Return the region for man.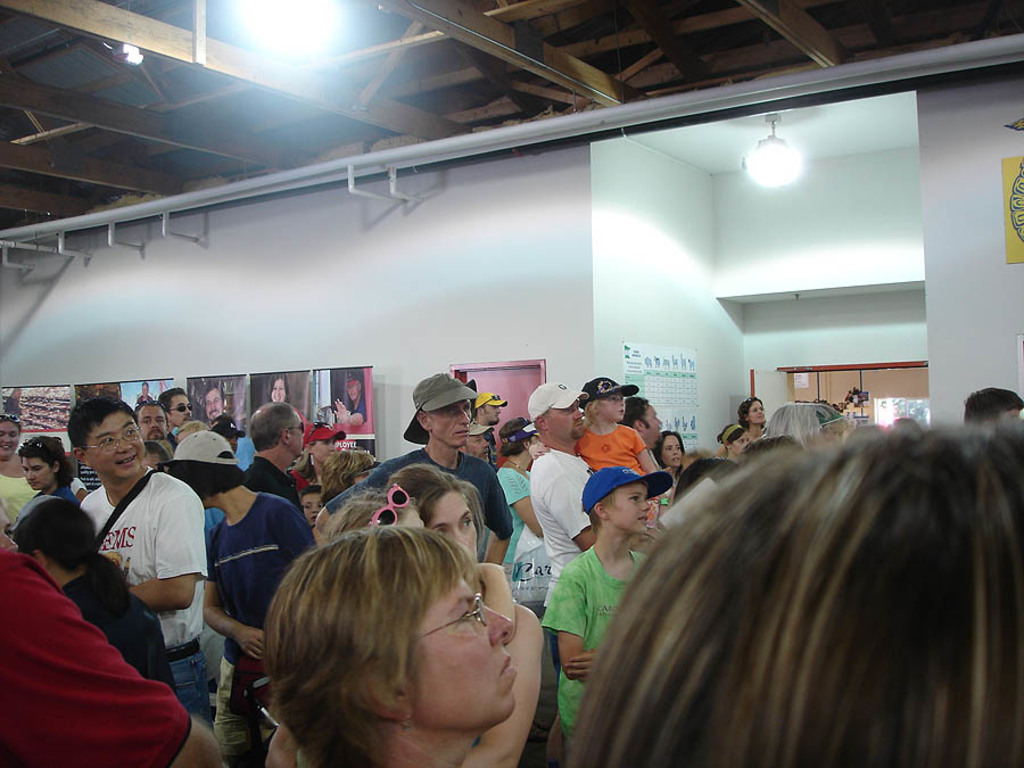
locate(172, 422, 316, 752).
